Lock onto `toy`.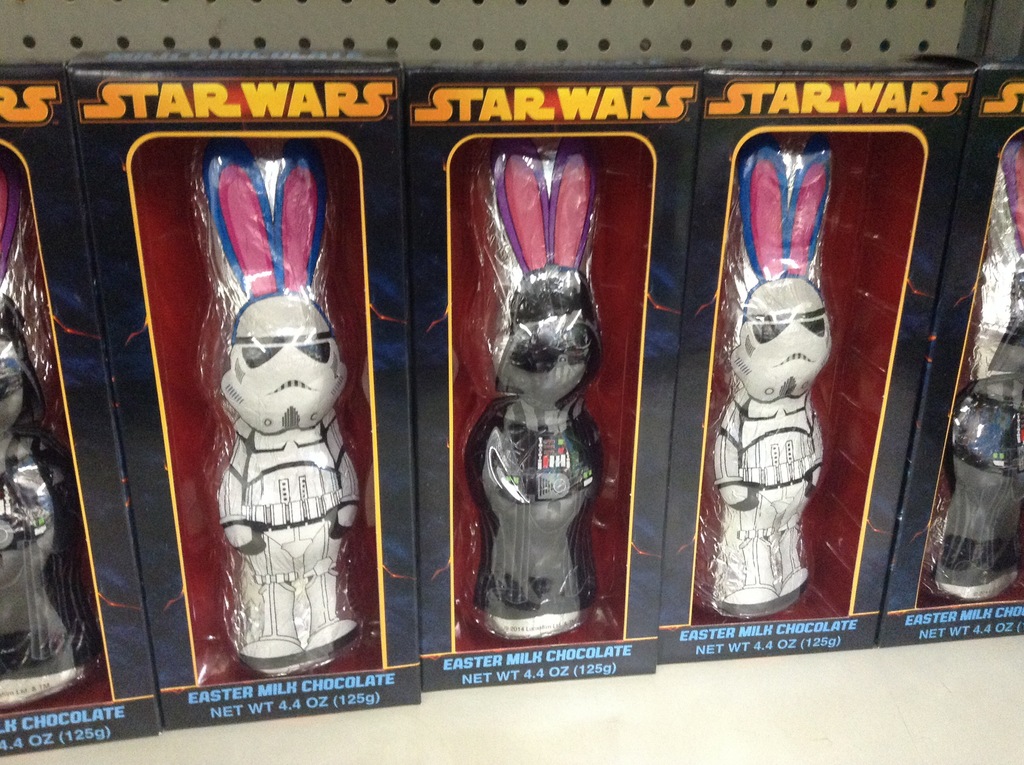
Locked: (449, 133, 628, 605).
